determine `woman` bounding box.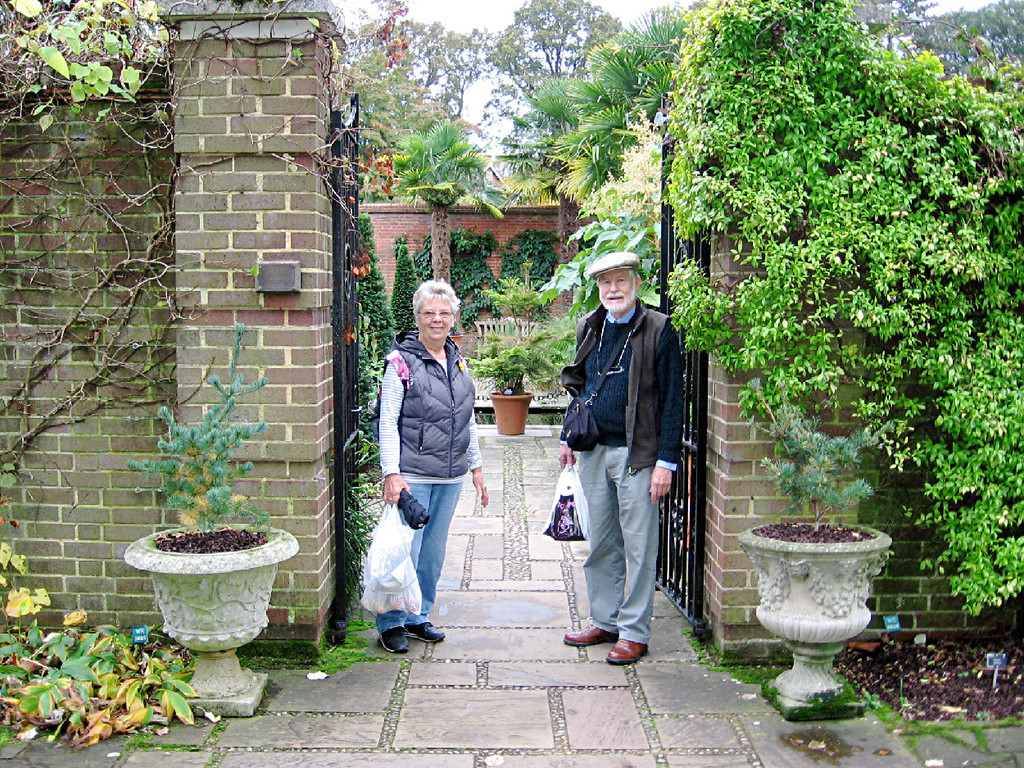
Determined: rect(356, 265, 488, 643).
